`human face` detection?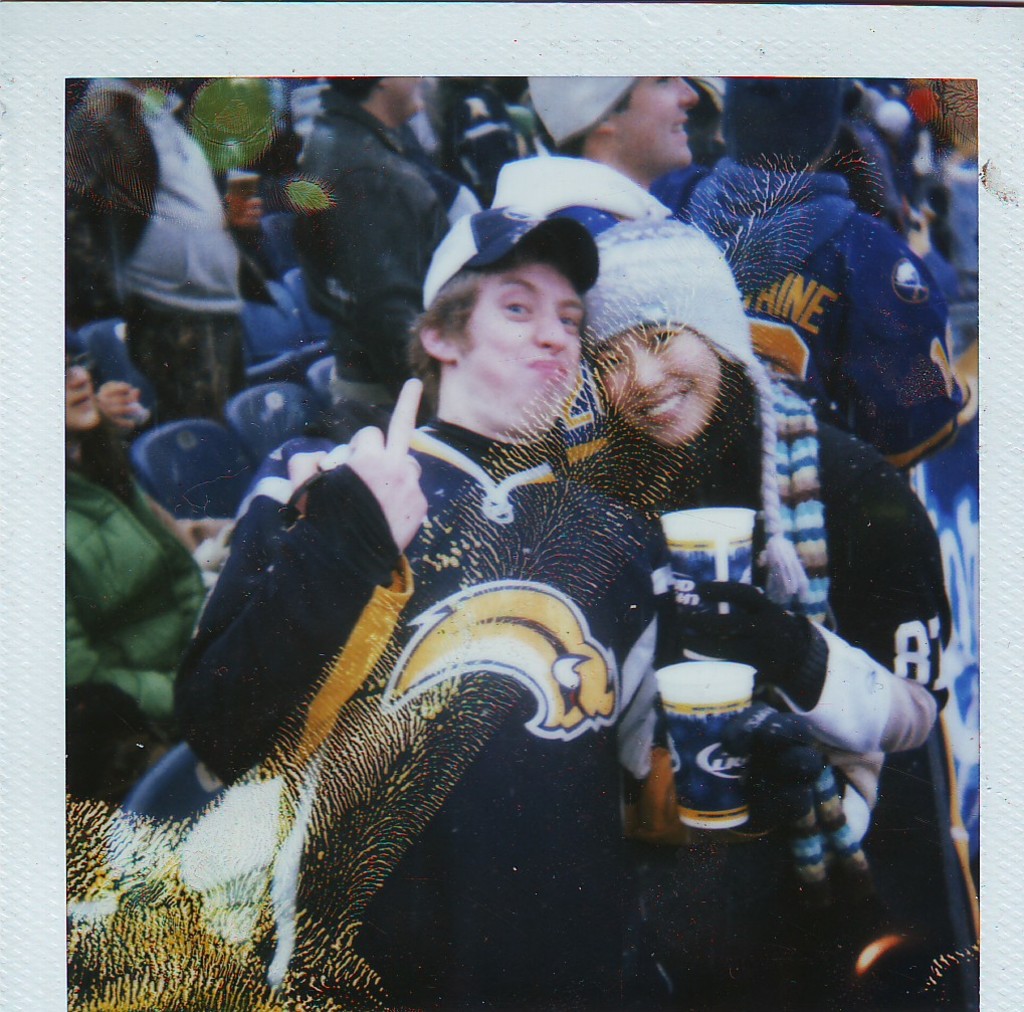
crop(600, 62, 704, 180)
